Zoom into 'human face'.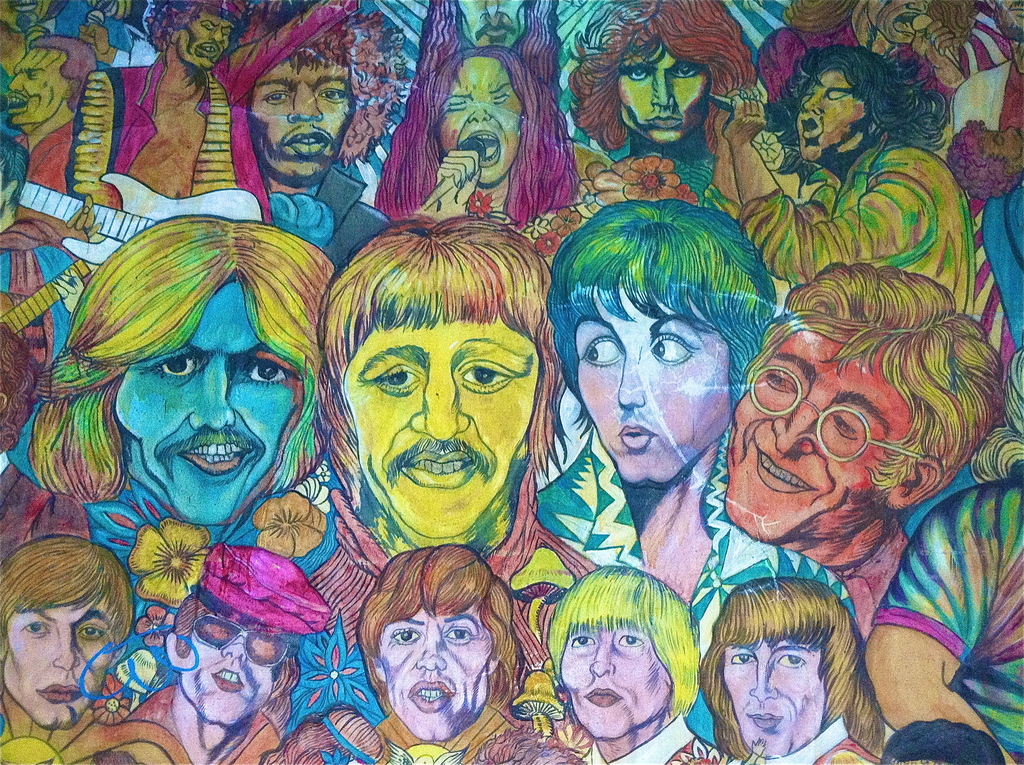
Zoom target: detection(431, 52, 521, 181).
